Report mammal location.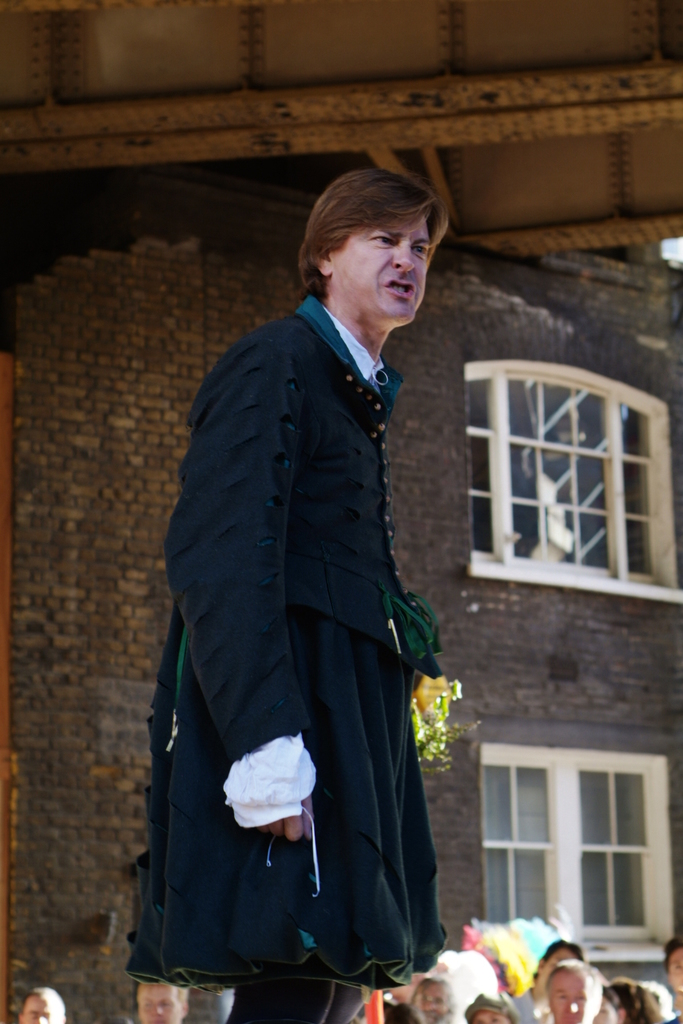
Report: region(137, 977, 186, 1023).
